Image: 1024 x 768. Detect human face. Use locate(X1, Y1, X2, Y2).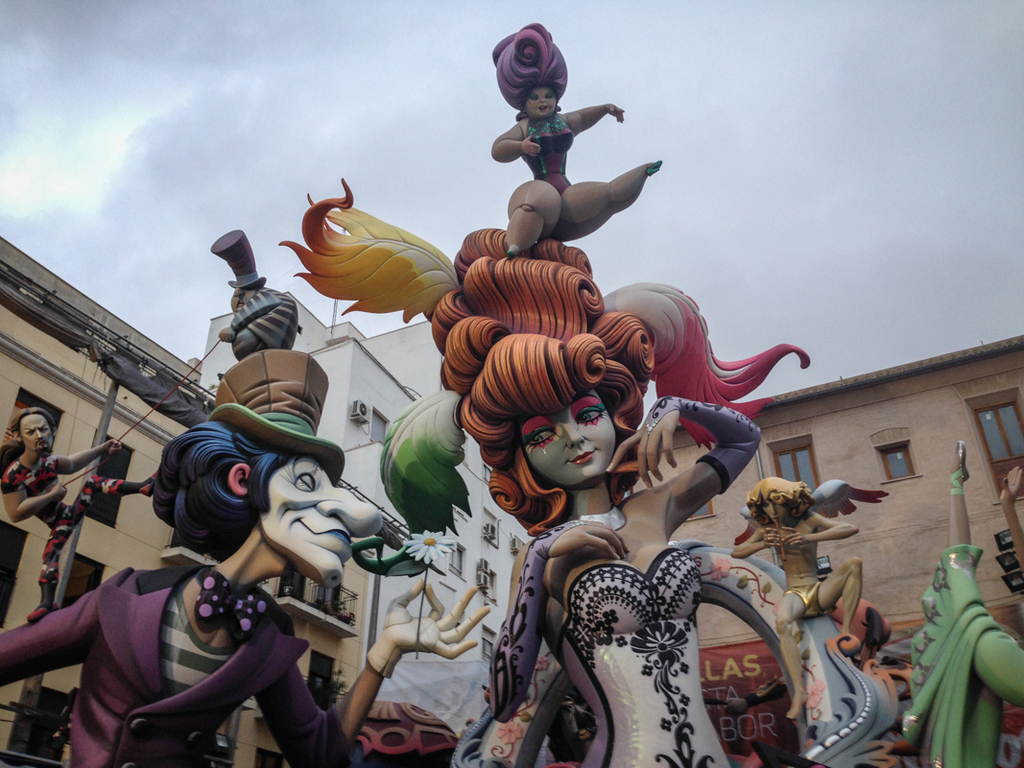
locate(21, 411, 51, 454).
